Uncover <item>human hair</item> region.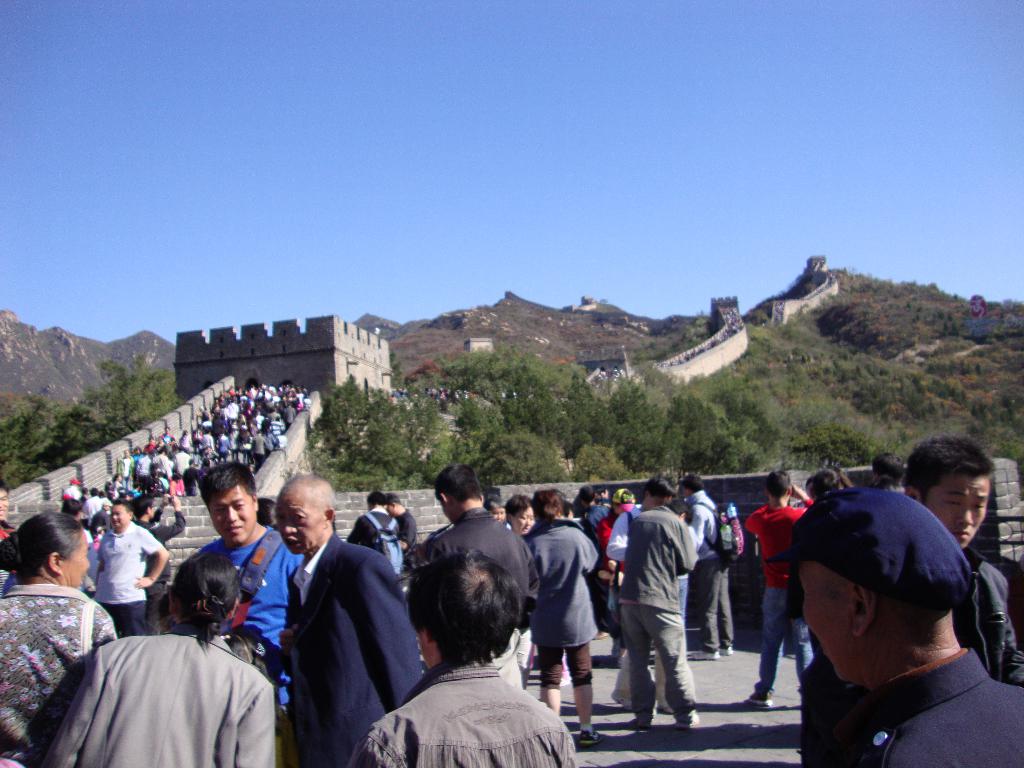
Uncovered: <region>666, 499, 692, 522</region>.
